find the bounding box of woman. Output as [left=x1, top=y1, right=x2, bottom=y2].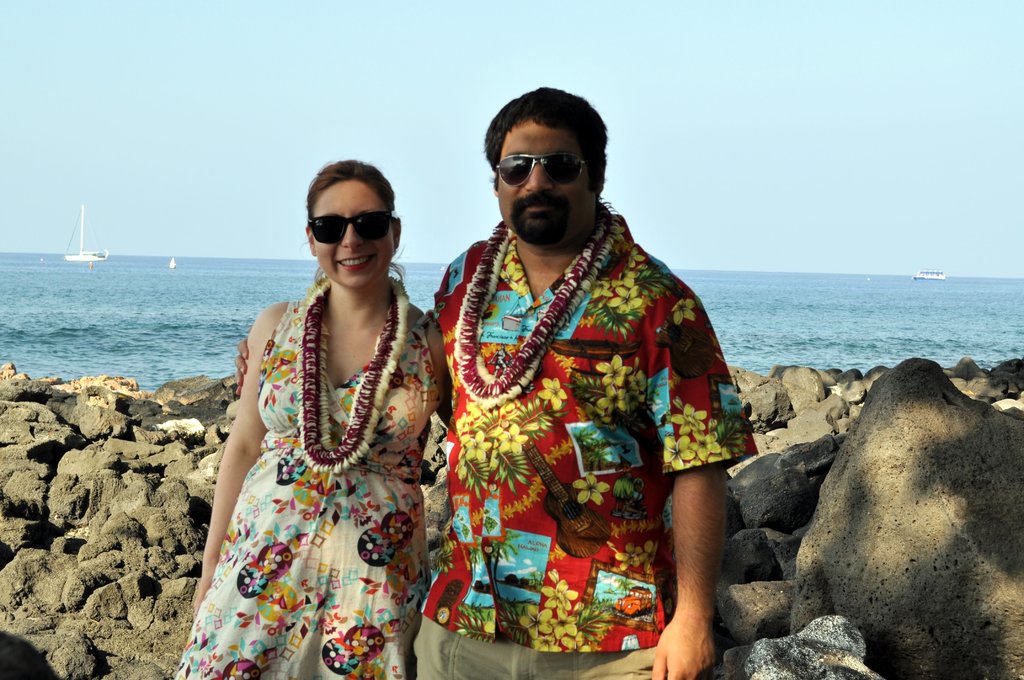
[left=158, top=160, right=495, bottom=677].
